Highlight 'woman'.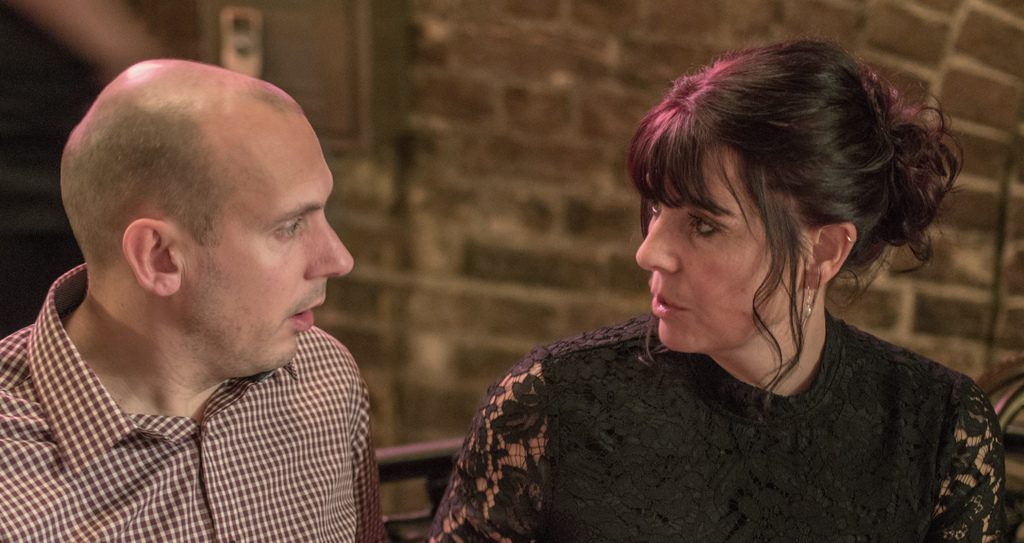
Highlighted region: (left=434, top=24, right=1015, bottom=542).
